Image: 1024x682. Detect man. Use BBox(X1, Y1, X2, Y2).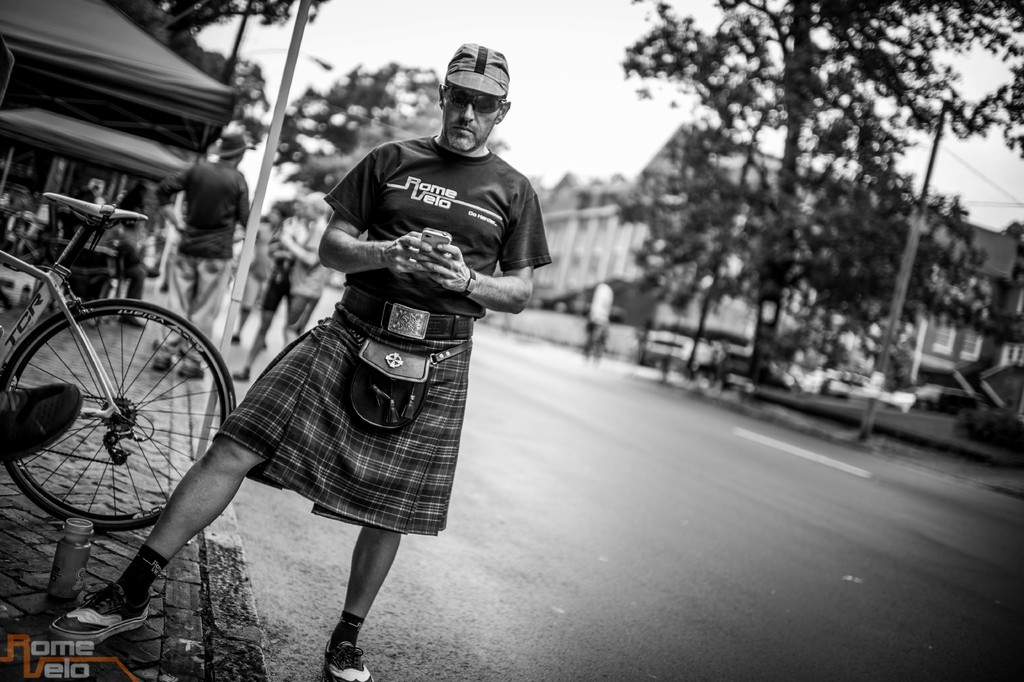
BBox(146, 125, 253, 388).
